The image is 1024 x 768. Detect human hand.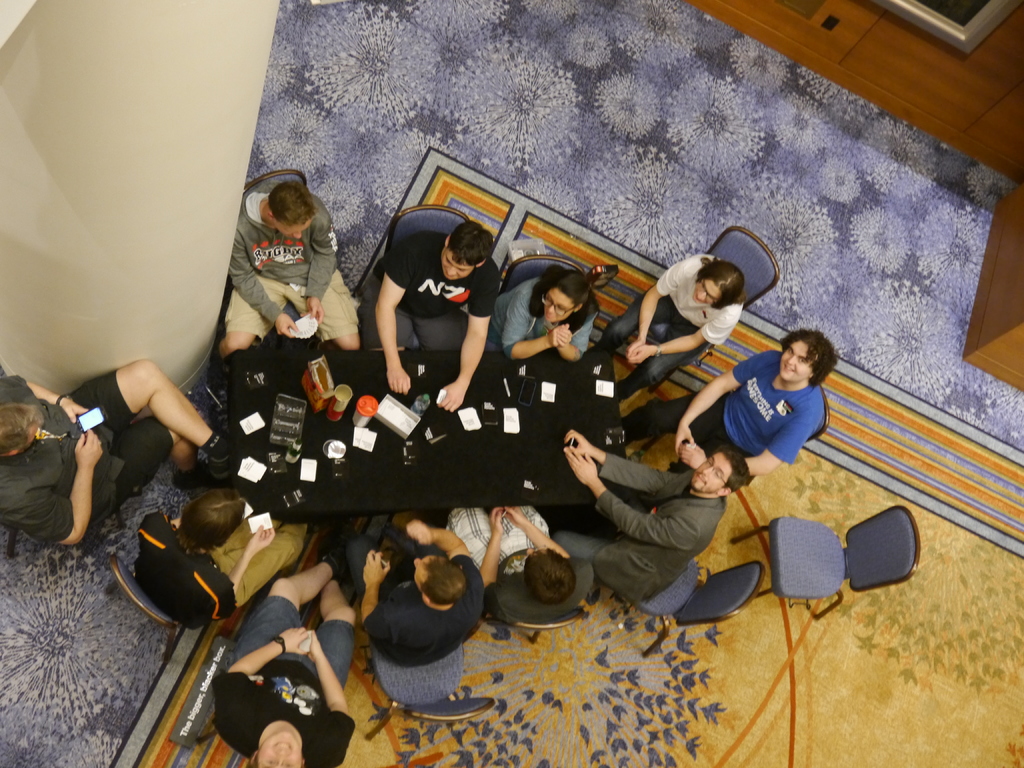
Detection: 361,548,393,589.
